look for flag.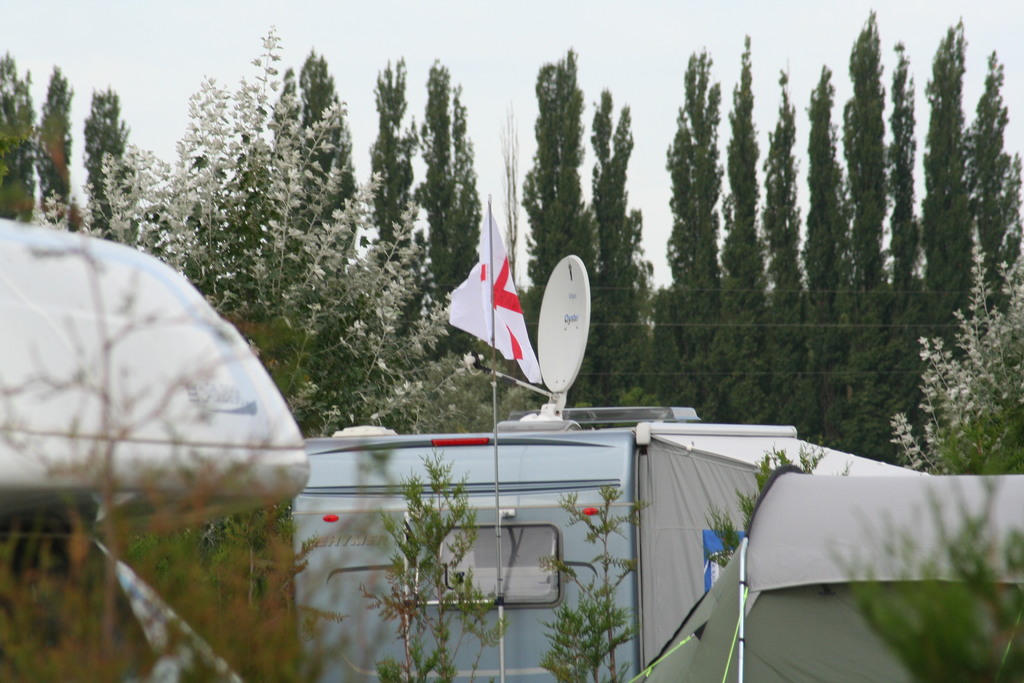
Found: pyautogui.locateOnScreen(452, 204, 541, 388).
